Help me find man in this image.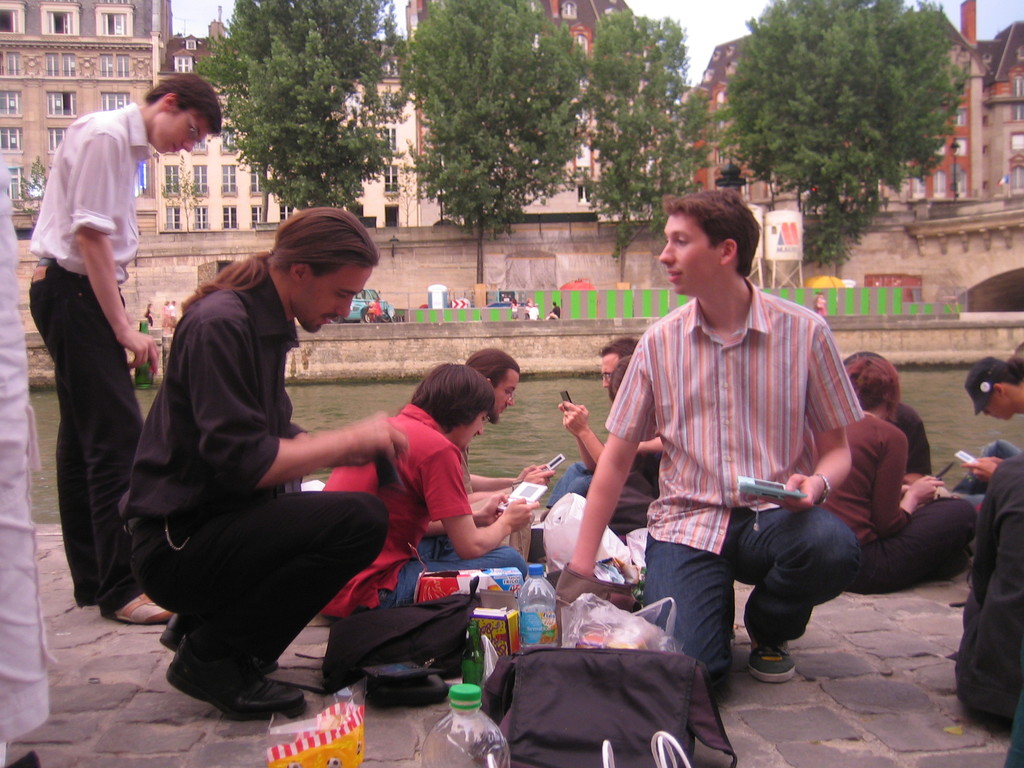
Found it: <region>555, 333, 640, 493</region>.
